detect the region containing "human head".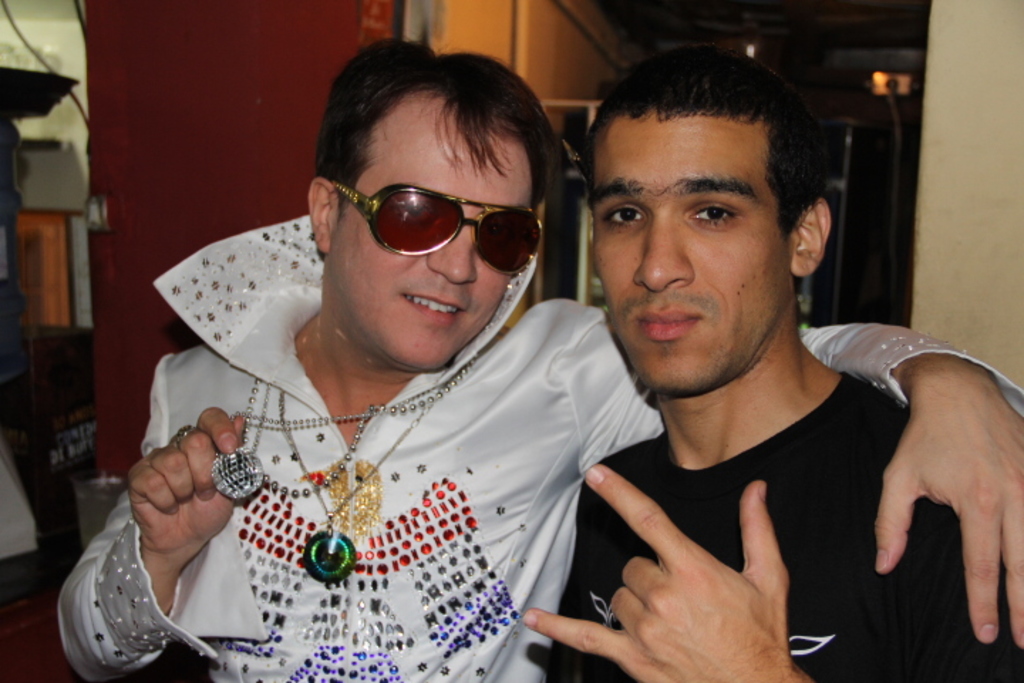
[299,31,569,371].
